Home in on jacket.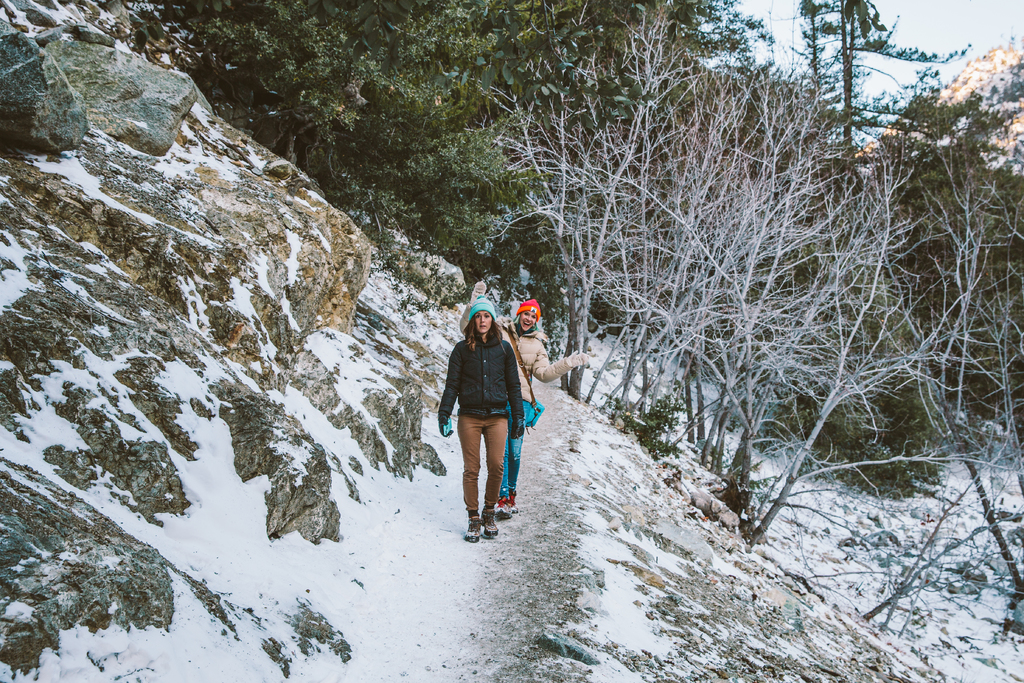
Homed in at locate(448, 309, 527, 432).
